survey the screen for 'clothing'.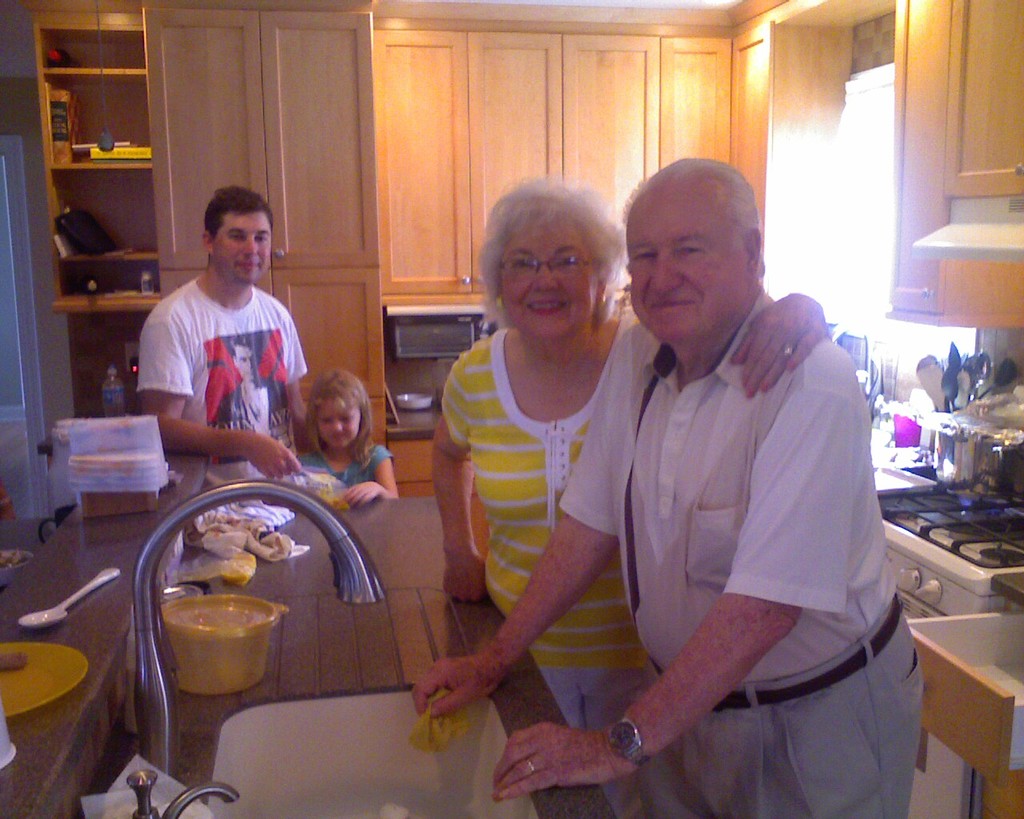
Survey found: (x1=439, y1=318, x2=706, y2=818).
